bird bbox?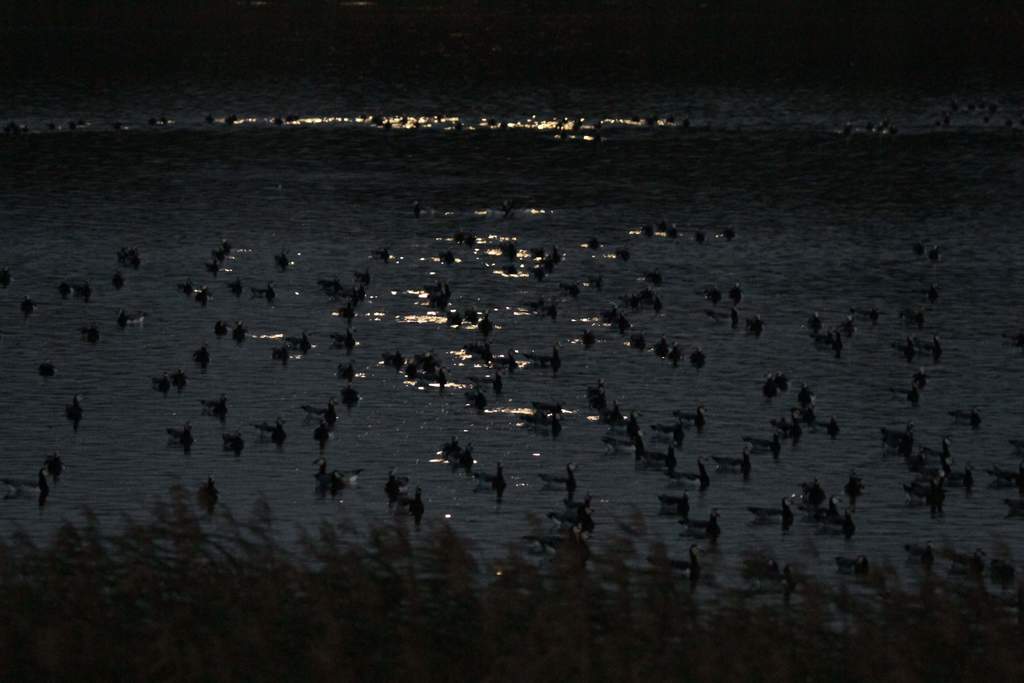
Rect(273, 251, 289, 268)
